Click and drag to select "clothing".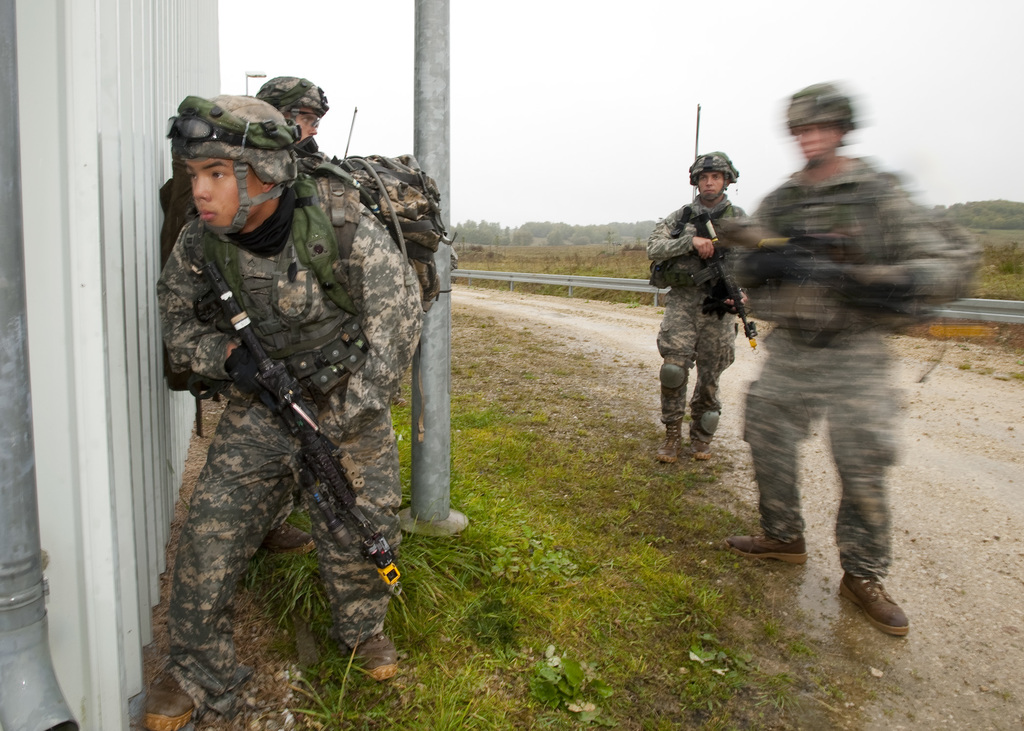
Selection: (731,79,955,598).
